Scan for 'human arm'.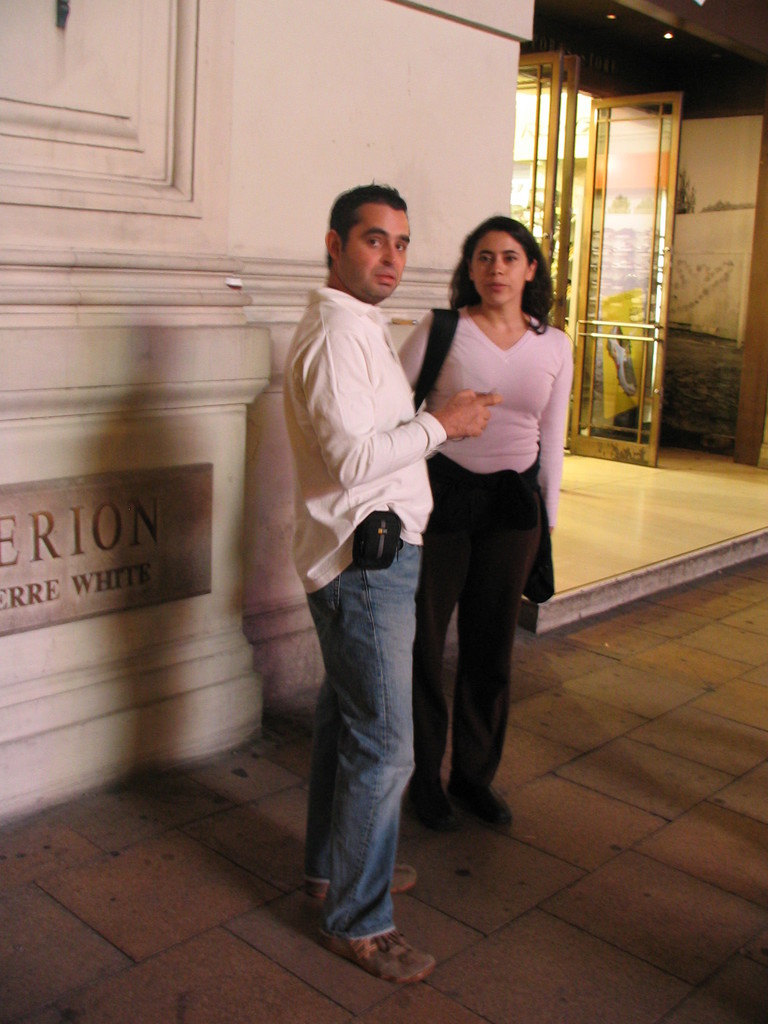
Scan result: <box>390,301,431,387</box>.
